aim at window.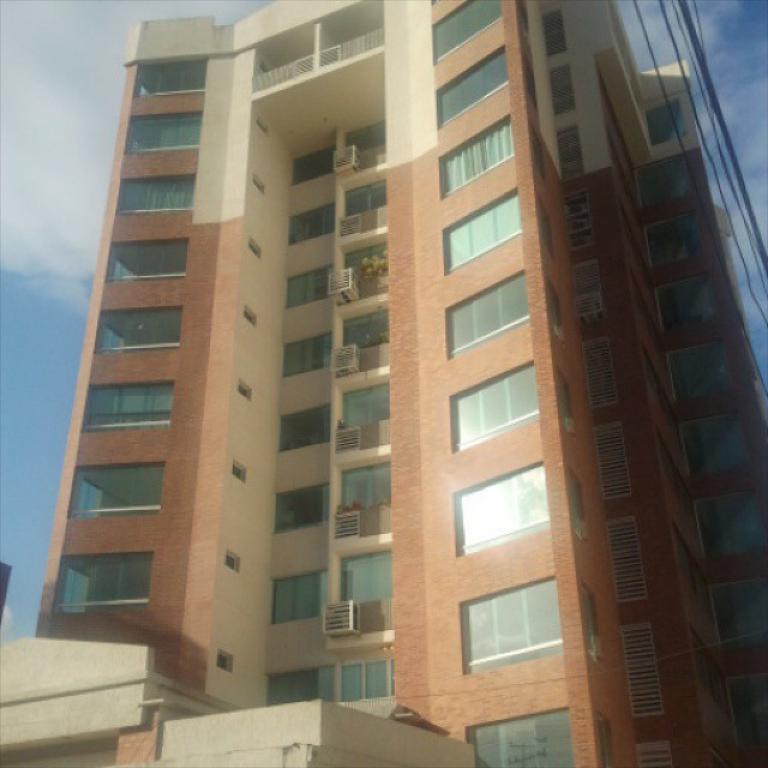
Aimed at [348, 126, 389, 150].
